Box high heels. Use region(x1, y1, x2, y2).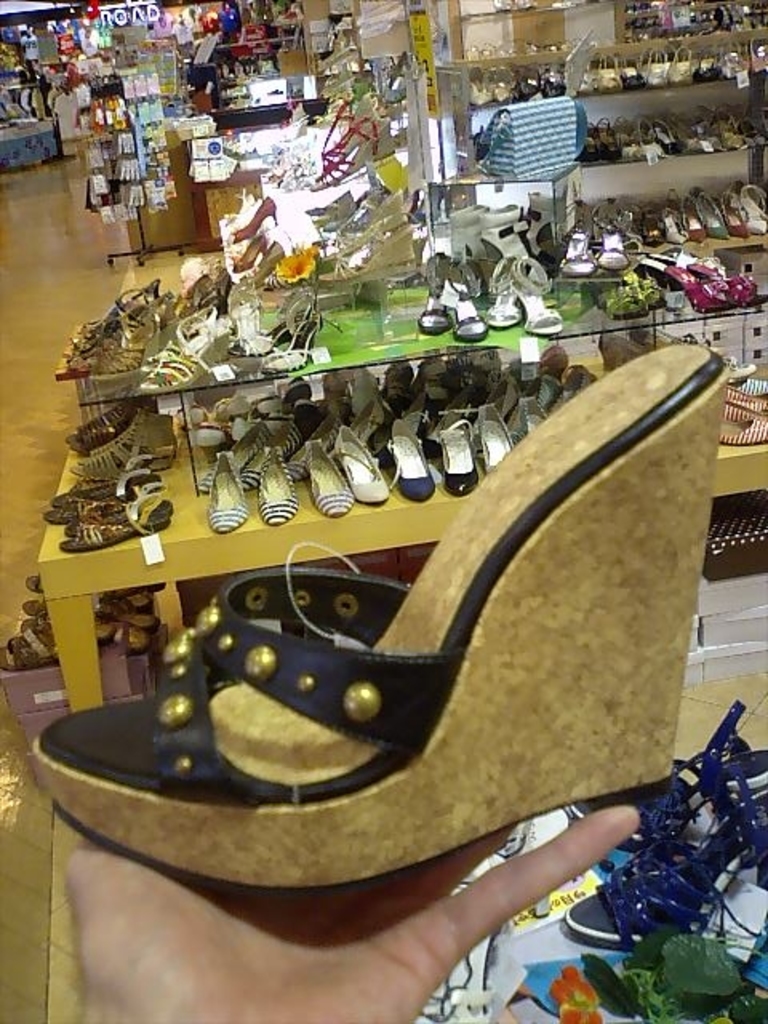
region(480, 254, 522, 330).
